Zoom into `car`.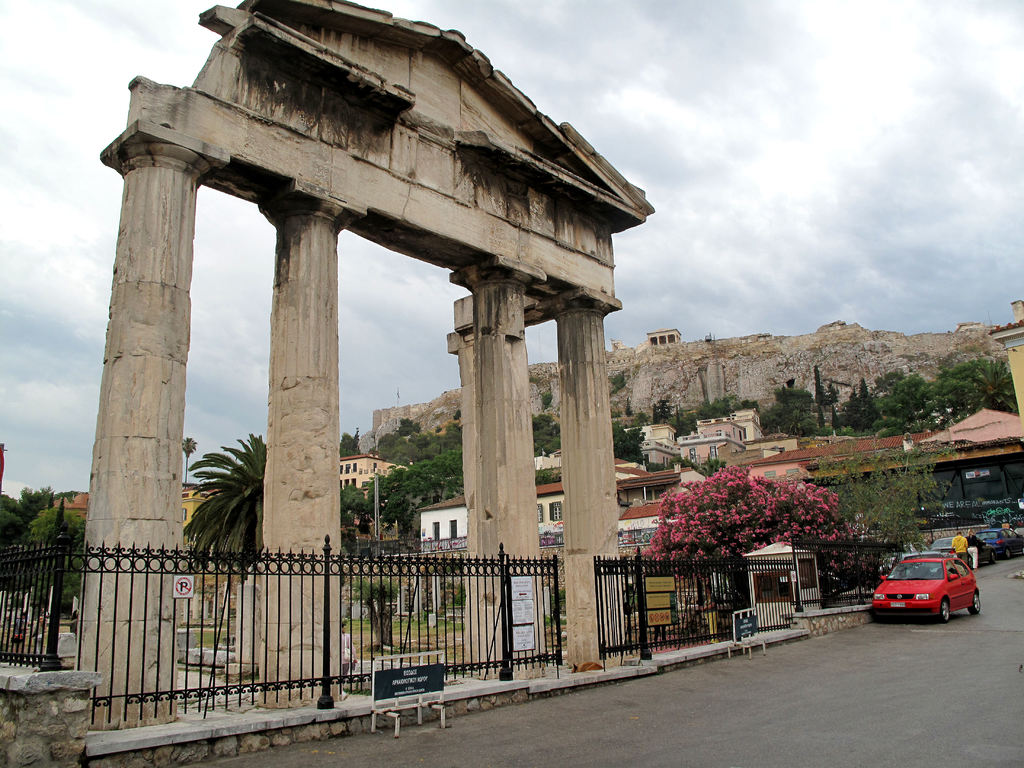
Zoom target: (left=980, top=527, right=1023, bottom=557).
